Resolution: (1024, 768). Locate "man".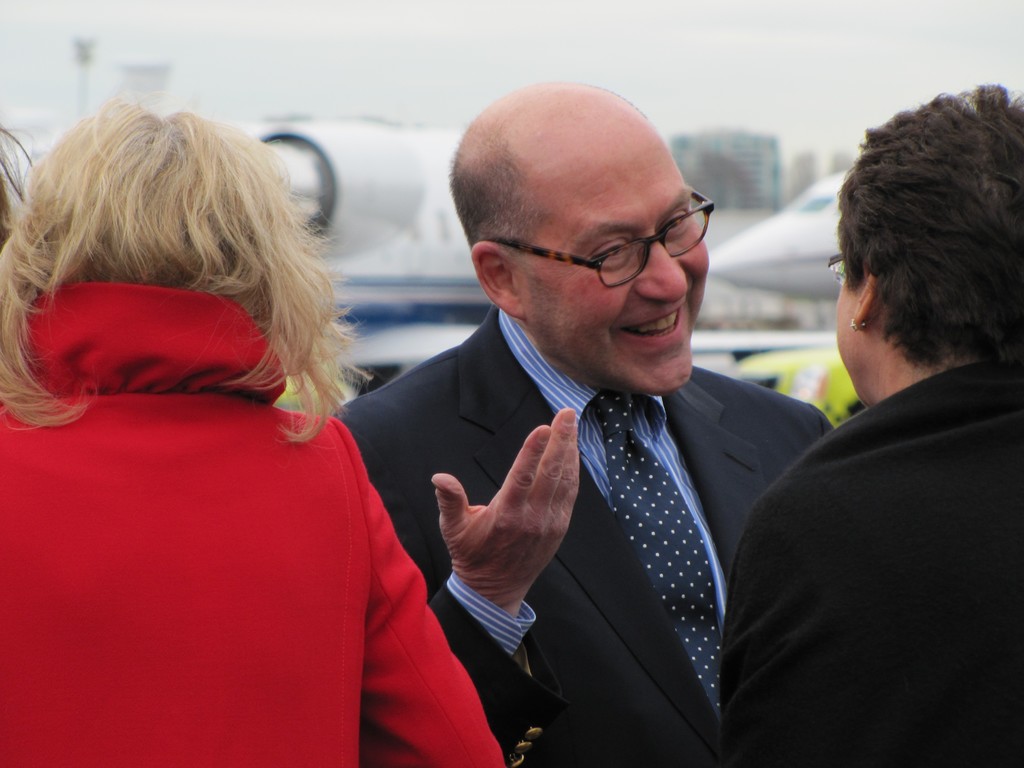
[314,93,869,745].
